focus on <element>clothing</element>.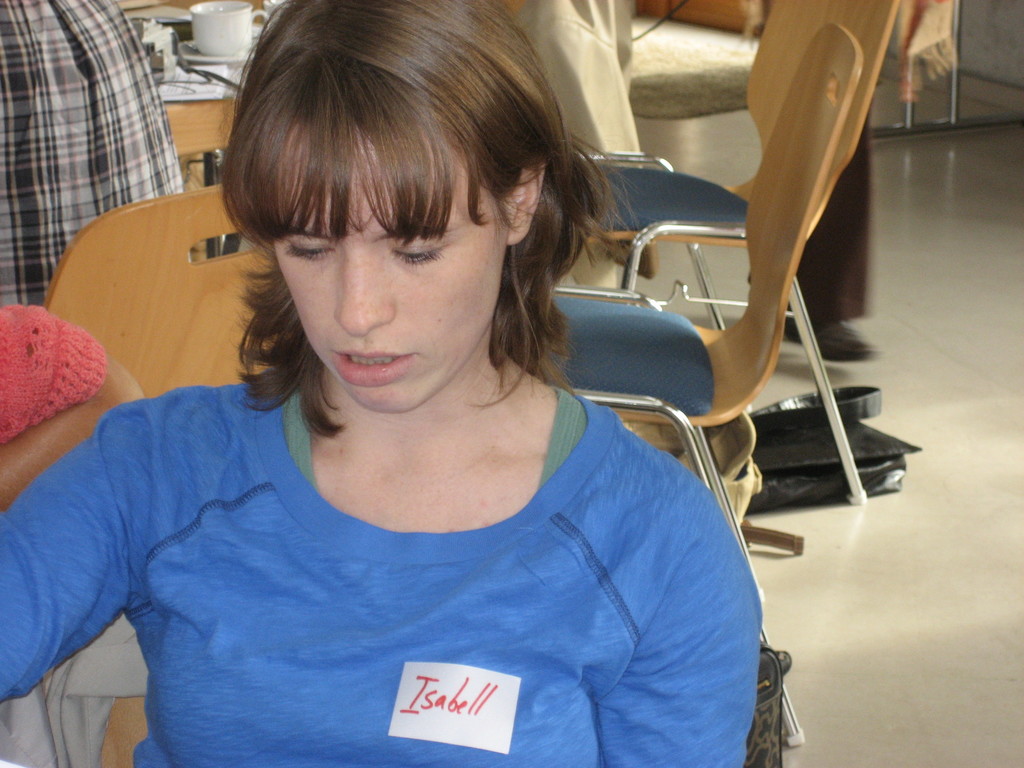
Focused at 0:611:149:767.
